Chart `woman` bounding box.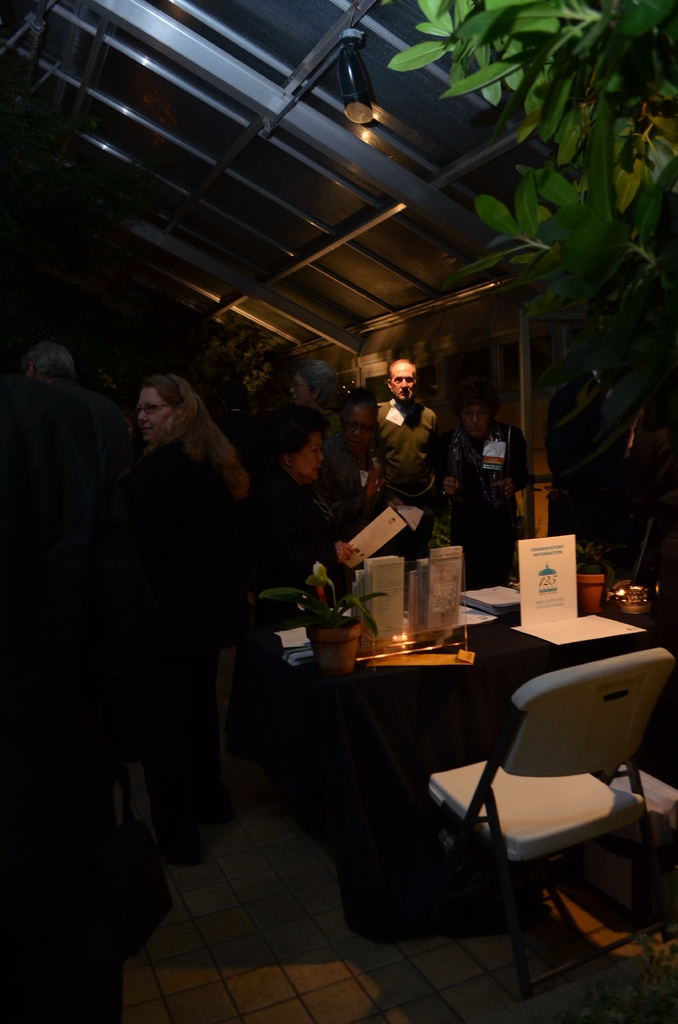
Charted: box=[90, 356, 271, 880].
